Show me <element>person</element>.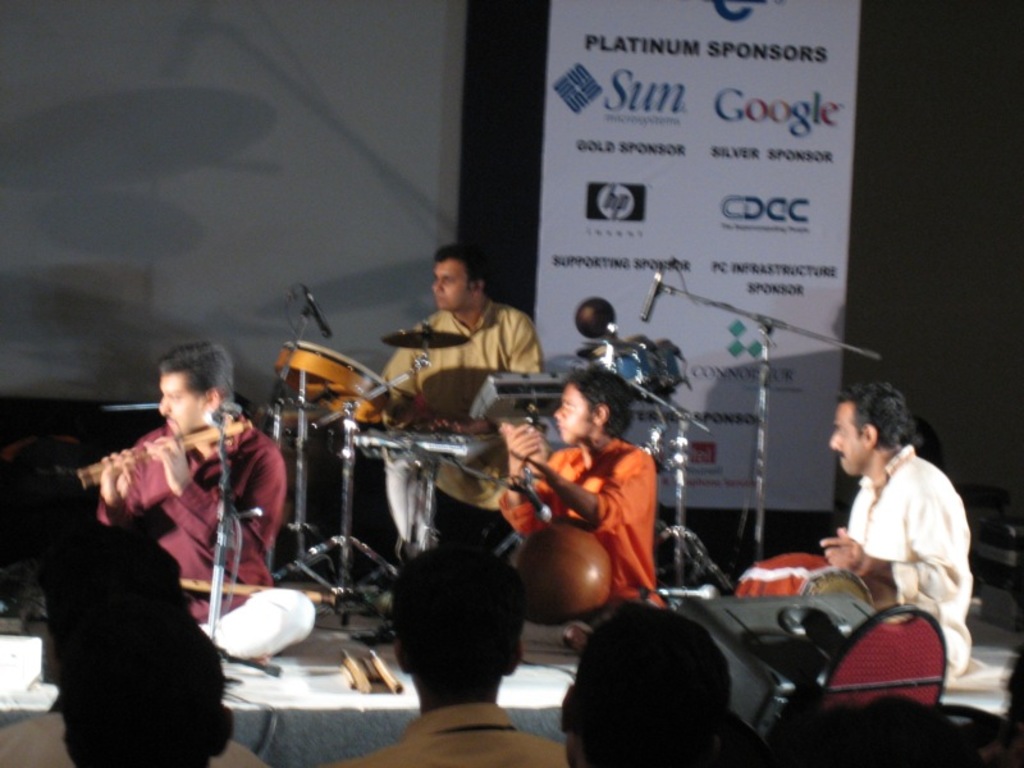
<element>person</element> is here: x1=824 y1=378 x2=979 y2=677.
